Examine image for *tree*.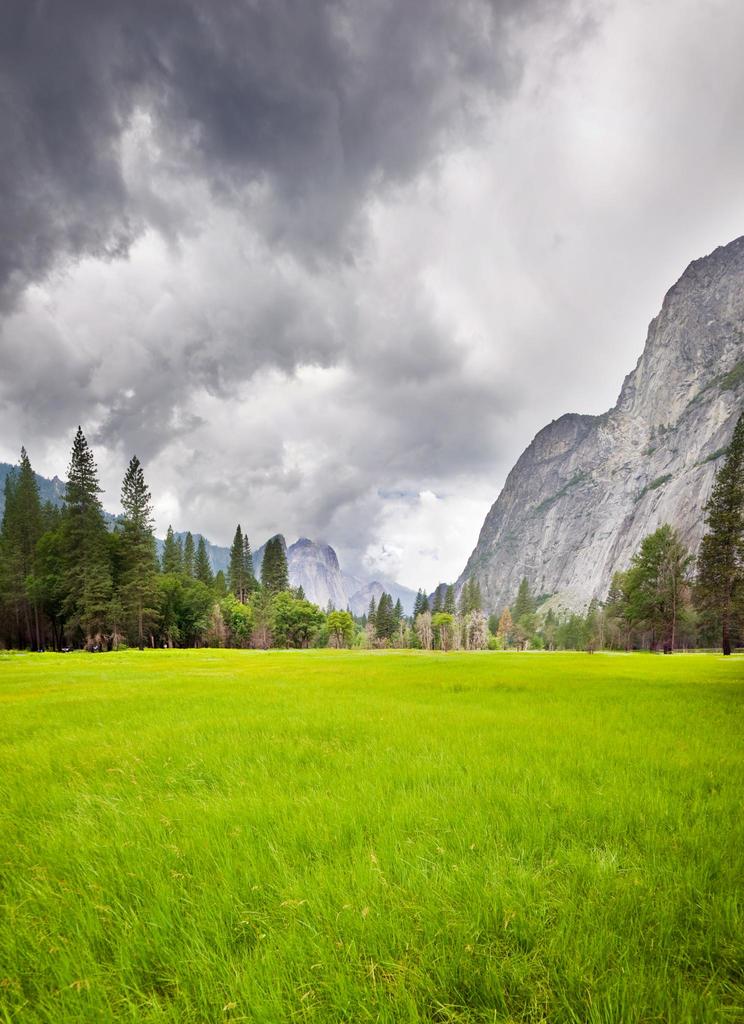
Examination result: Rect(4, 449, 47, 644).
